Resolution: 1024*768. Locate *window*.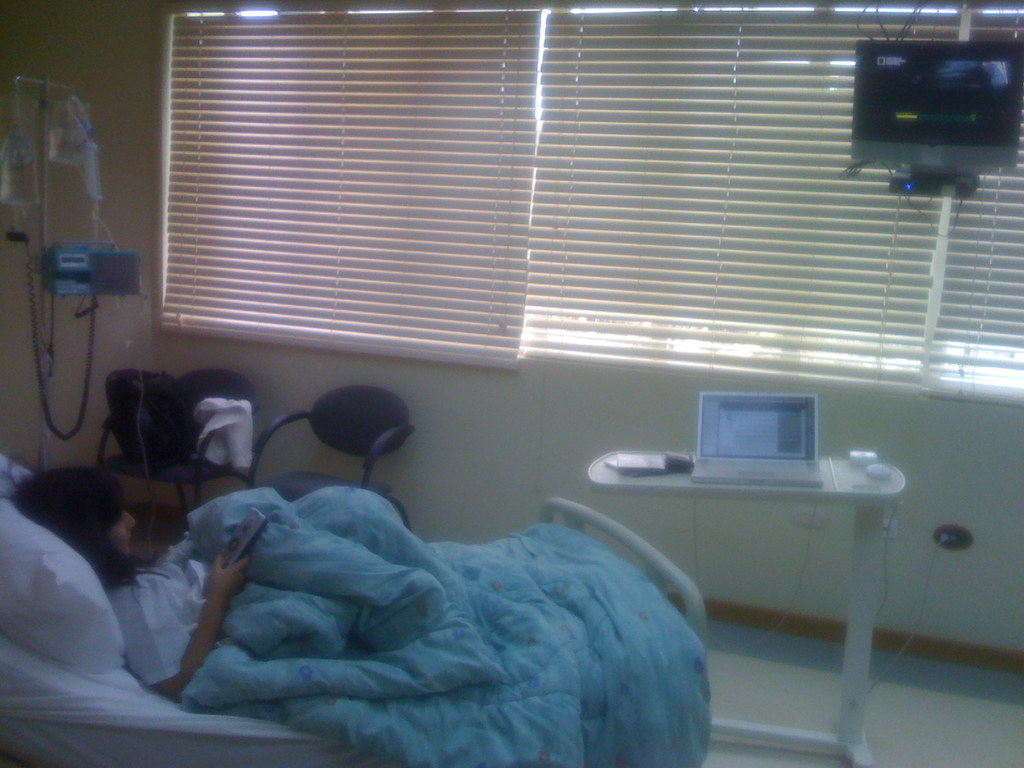
[left=916, top=6, right=1022, bottom=406].
